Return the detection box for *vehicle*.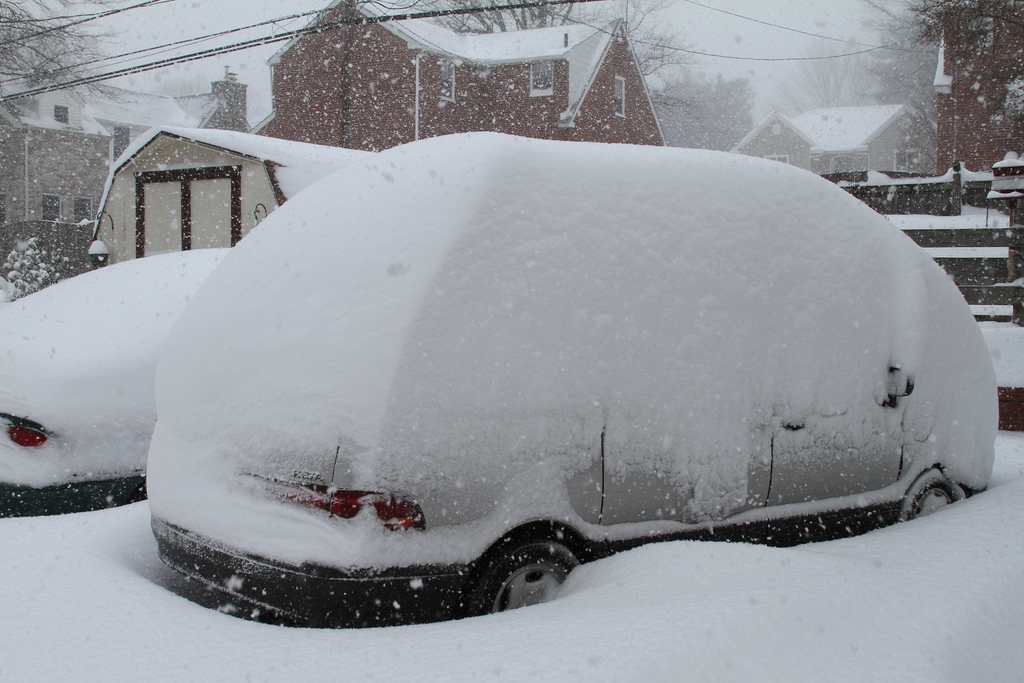
rect(0, 247, 230, 516).
